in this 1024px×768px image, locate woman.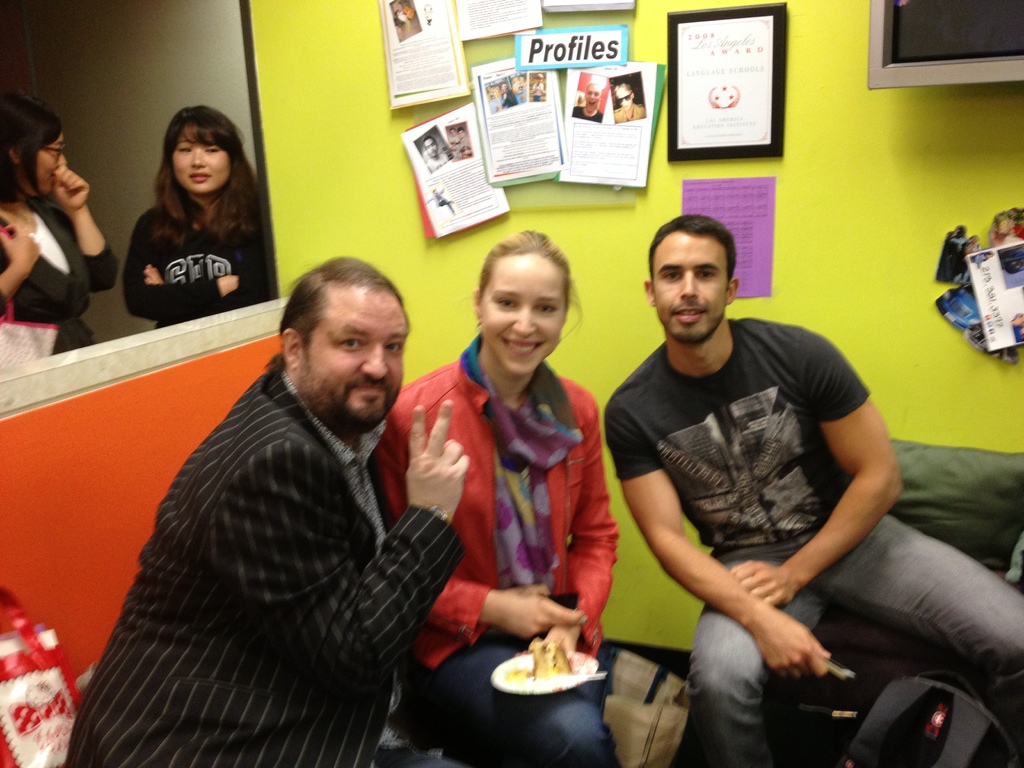
Bounding box: <bbox>0, 91, 118, 349</bbox>.
